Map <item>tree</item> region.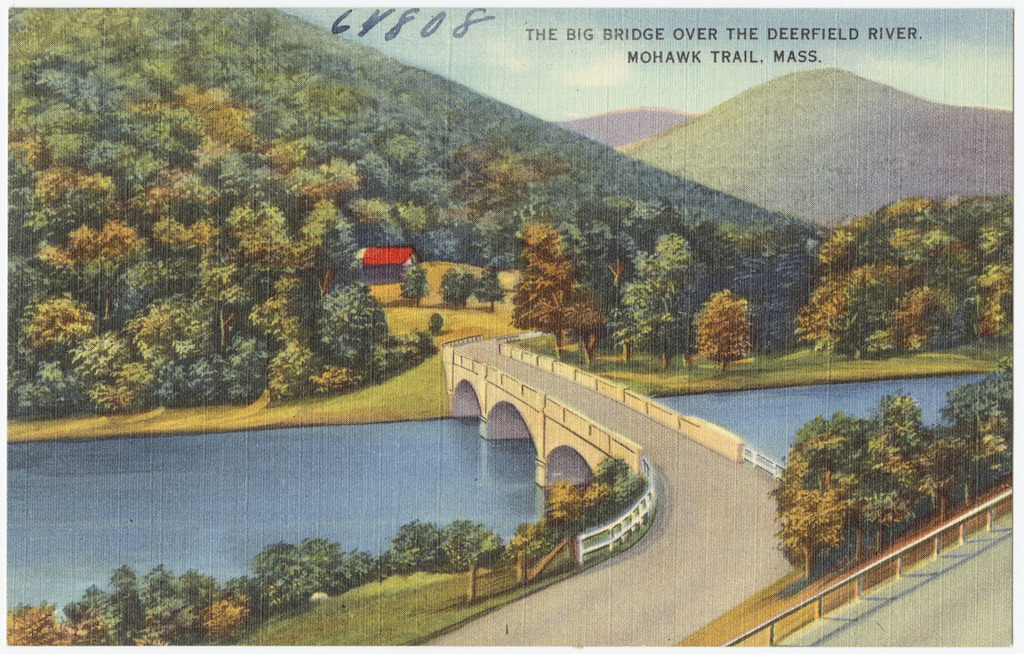
Mapped to <region>398, 253, 424, 306</region>.
